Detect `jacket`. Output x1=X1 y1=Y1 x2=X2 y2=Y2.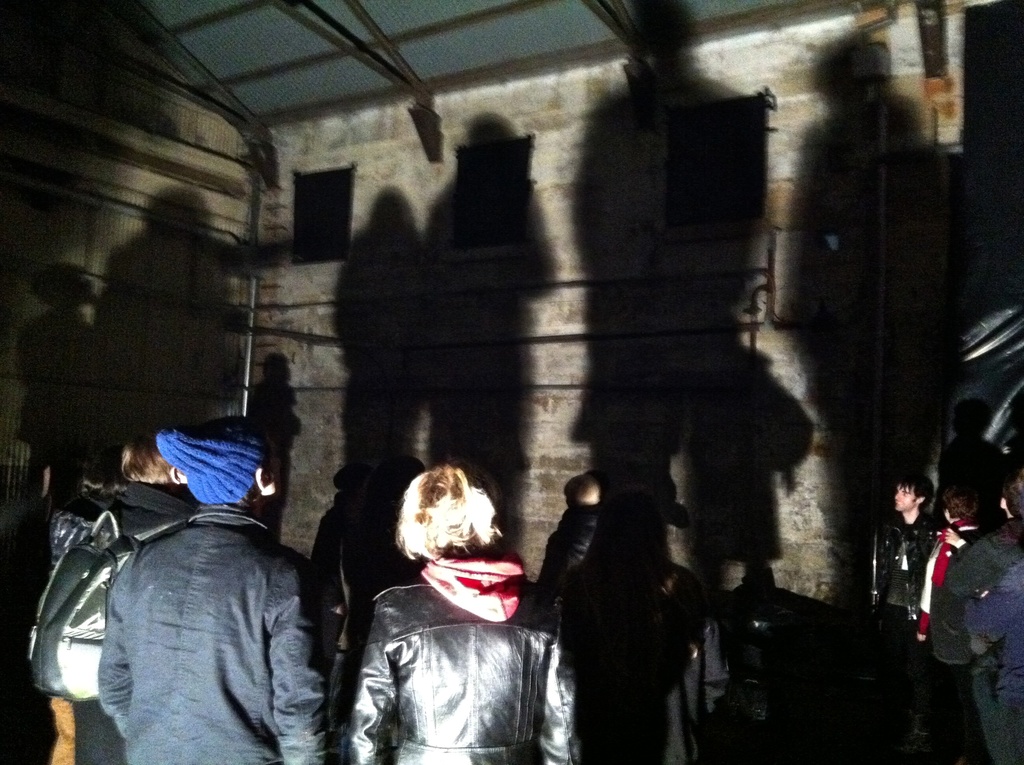
x1=333 y1=578 x2=580 y2=764.
